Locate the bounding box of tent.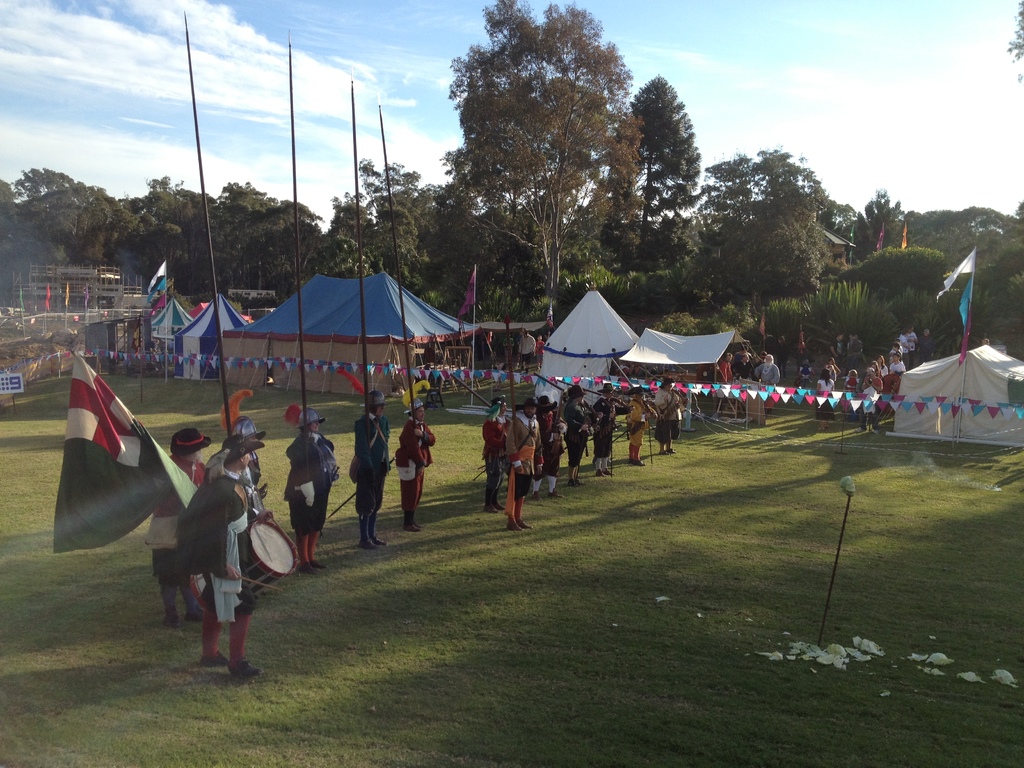
Bounding box: (left=532, top=285, right=651, bottom=384).
